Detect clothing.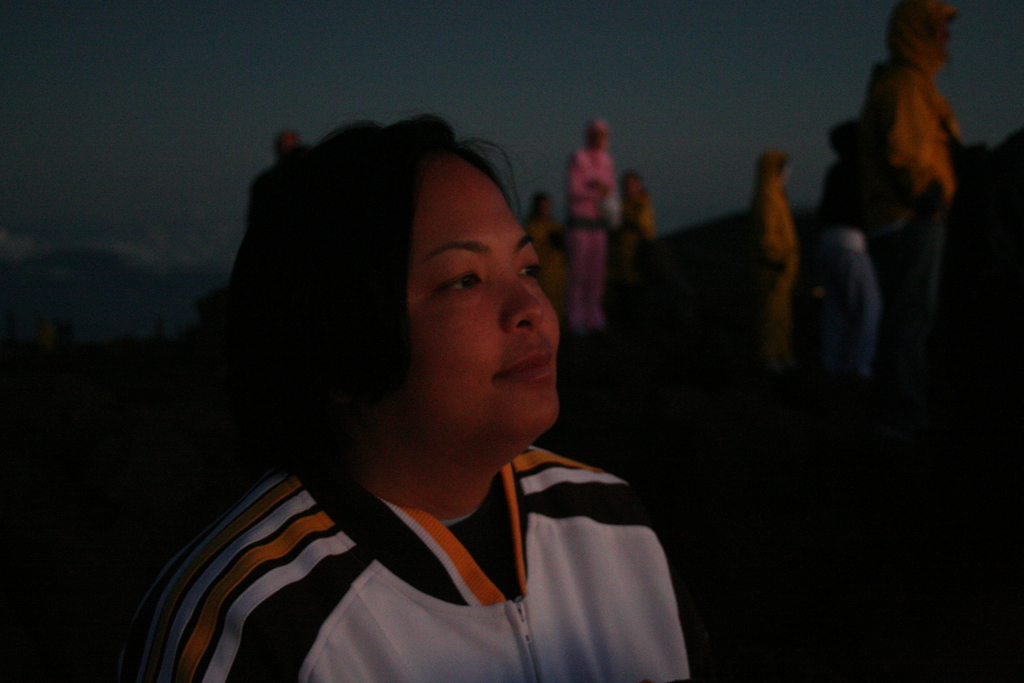
Detected at x1=755 y1=182 x2=797 y2=361.
